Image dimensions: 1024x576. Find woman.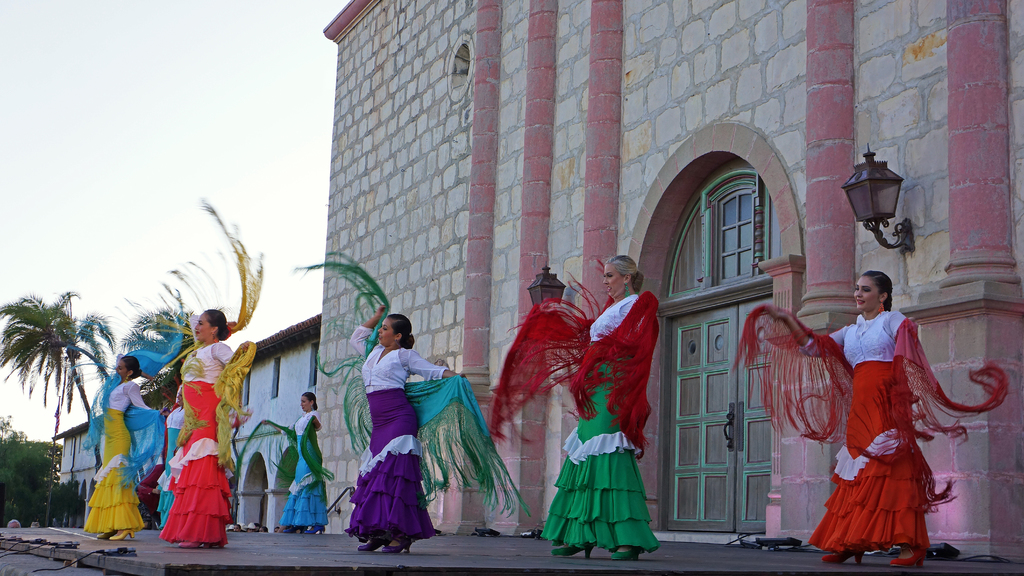
[83,358,141,538].
